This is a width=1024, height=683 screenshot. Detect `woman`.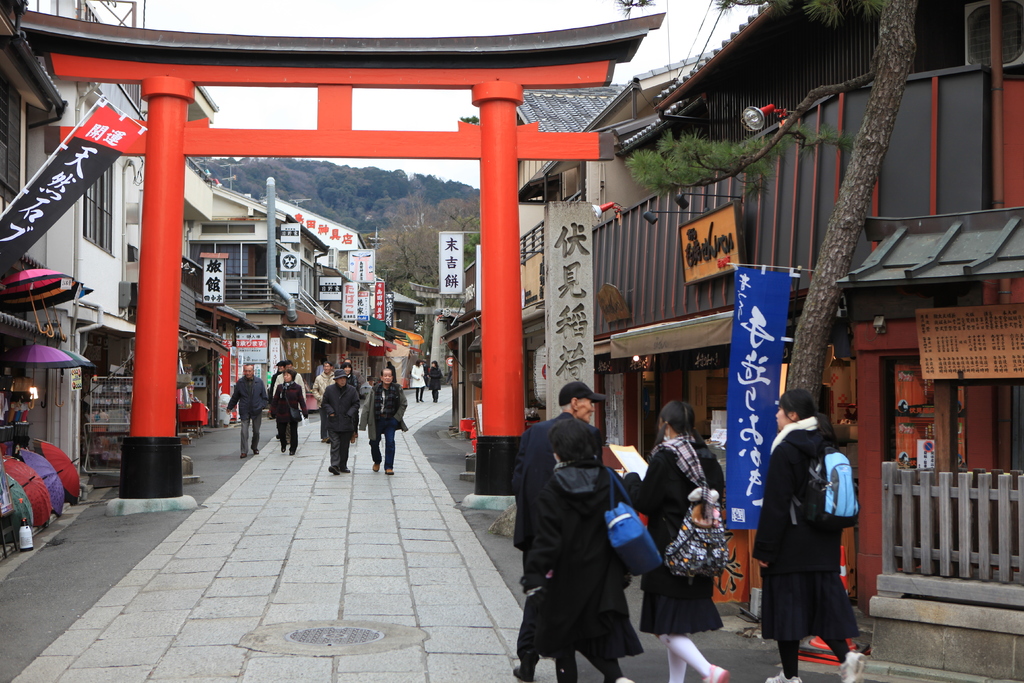
BBox(518, 418, 641, 682).
